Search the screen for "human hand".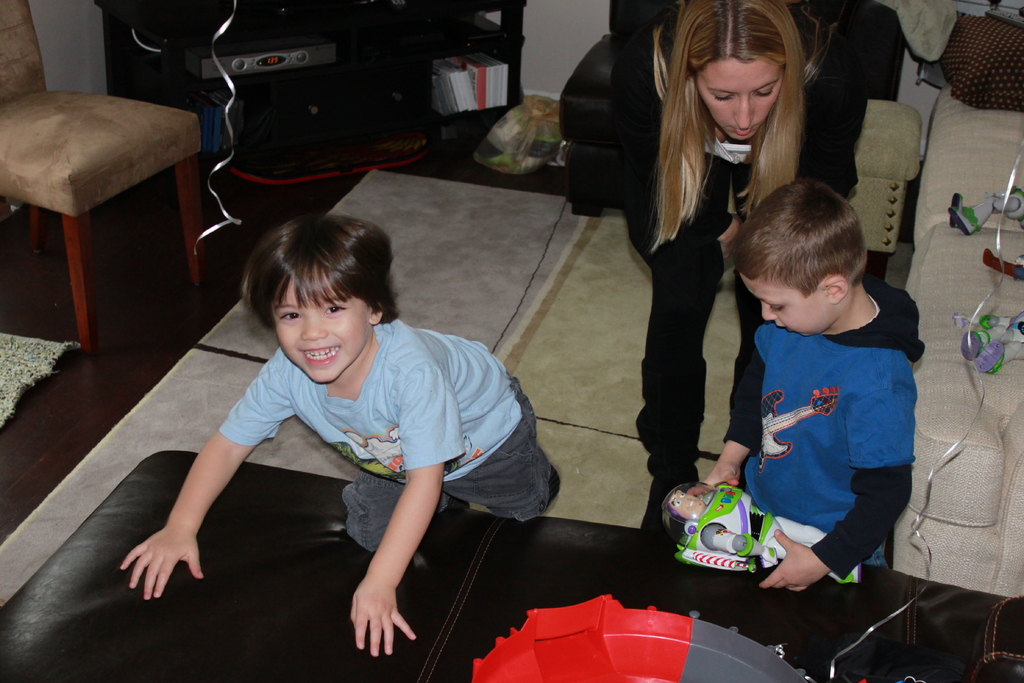
Found at [x1=757, y1=527, x2=832, y2=595].
